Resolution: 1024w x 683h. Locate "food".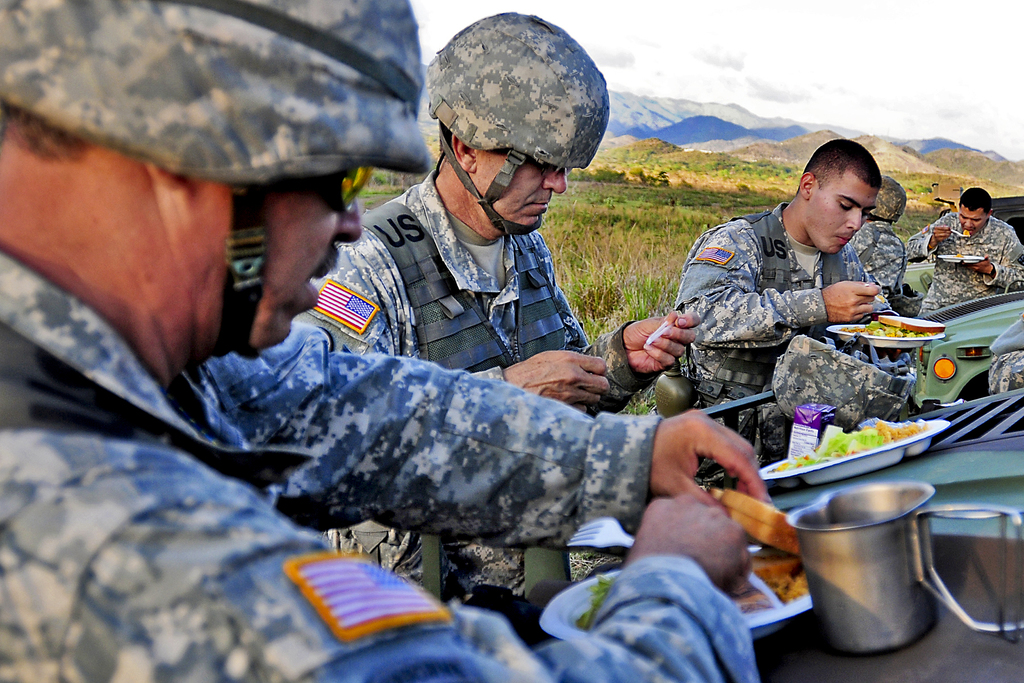
710/487/800/552.
